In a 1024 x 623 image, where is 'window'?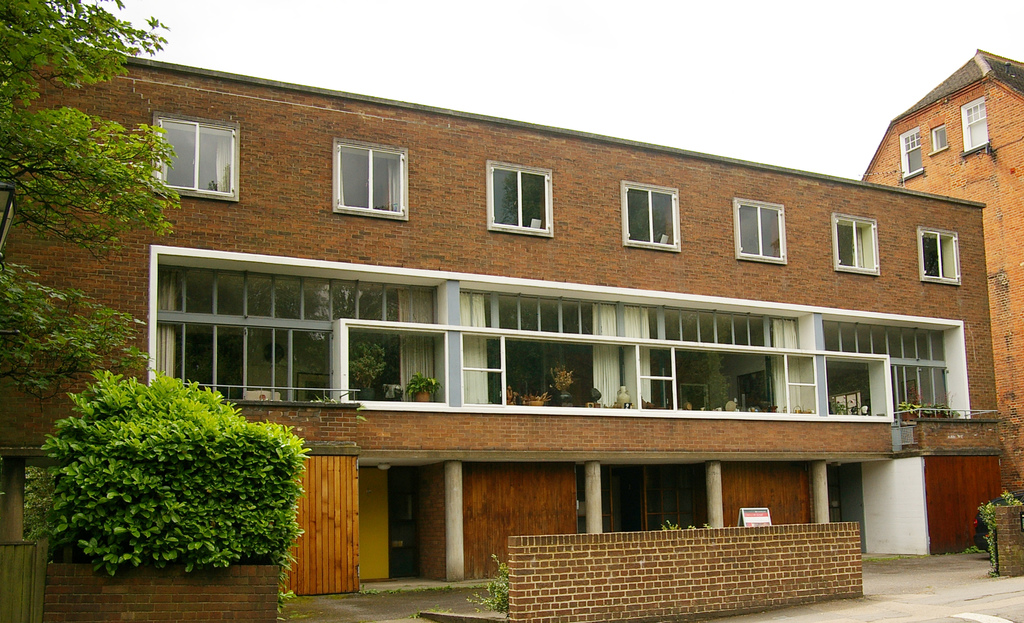
l=912, t=226, r=966, b=287.
